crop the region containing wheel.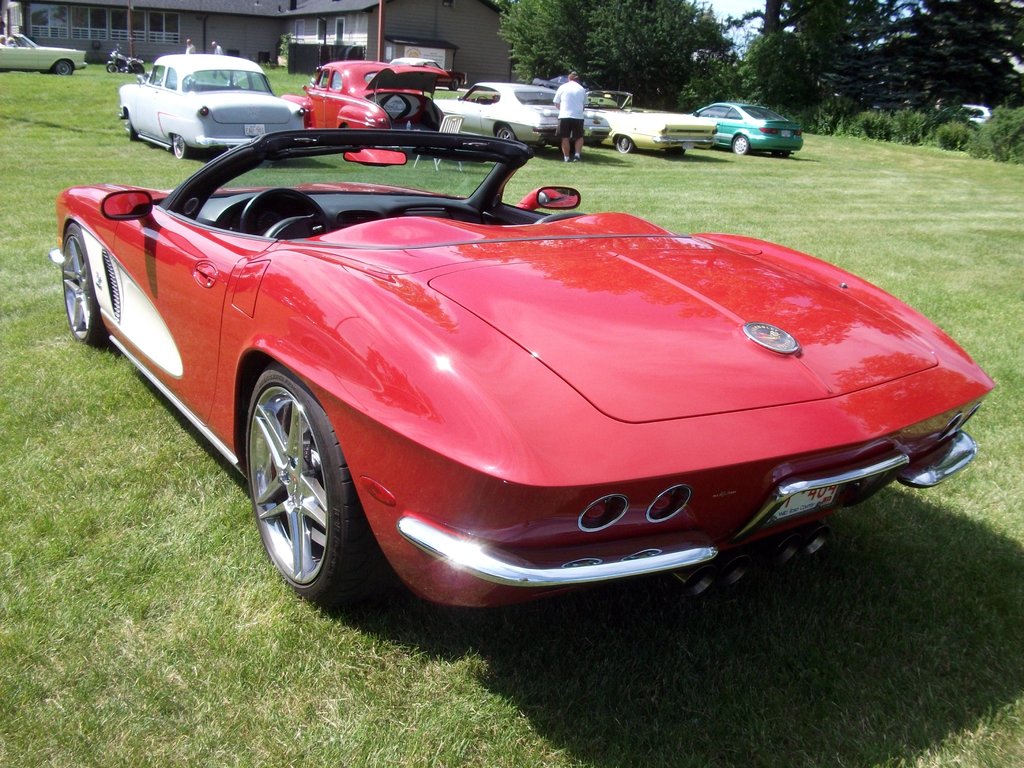
Crop region: (498,122,515,139).
